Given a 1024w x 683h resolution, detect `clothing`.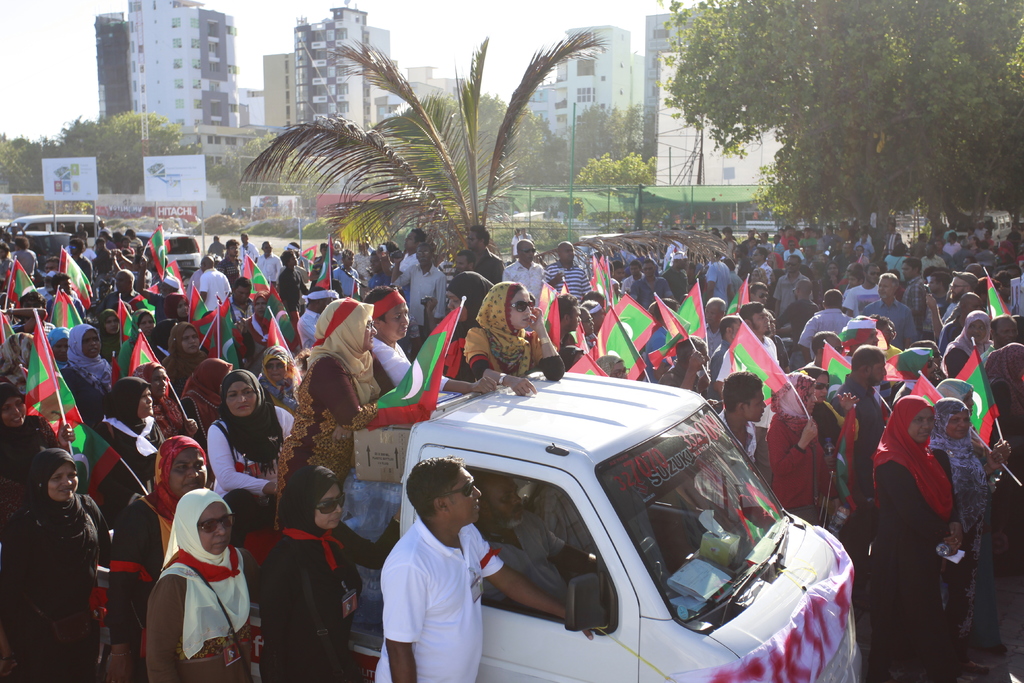
[116,311,173,387].
